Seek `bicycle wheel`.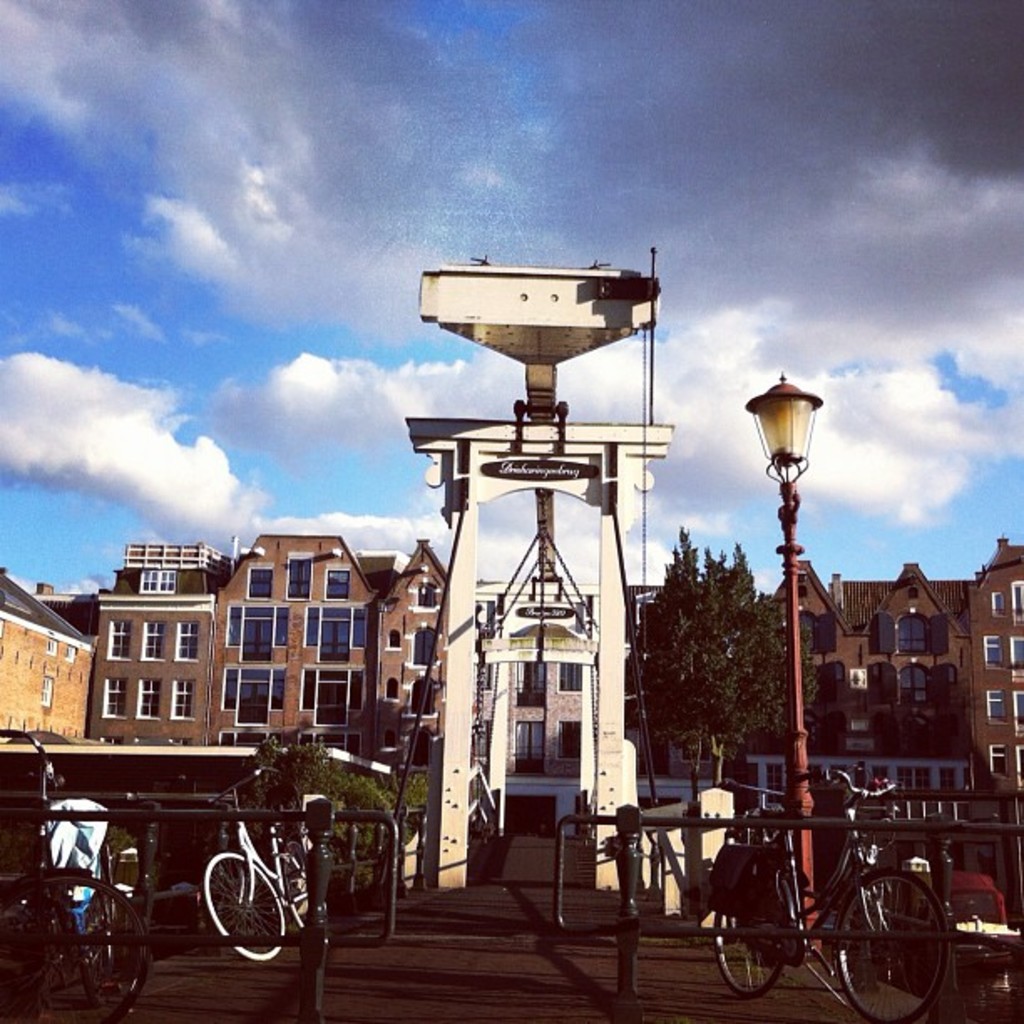
(x1=204, y1=845, x2=291, y2=967).
